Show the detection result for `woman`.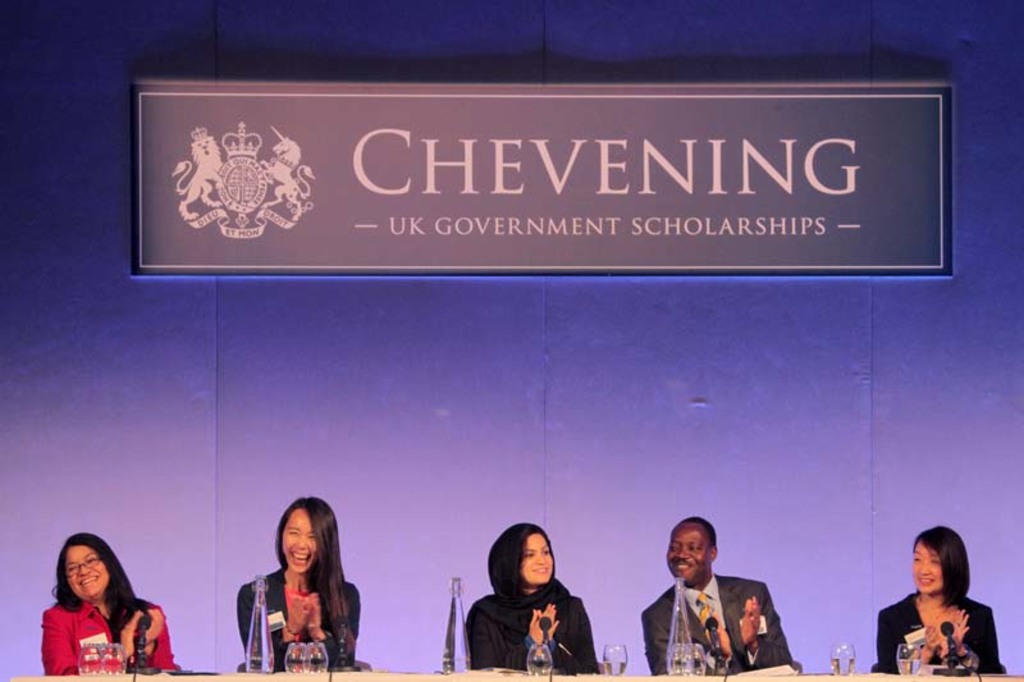
x1=40 y1=518 x2=166 y2=681.
